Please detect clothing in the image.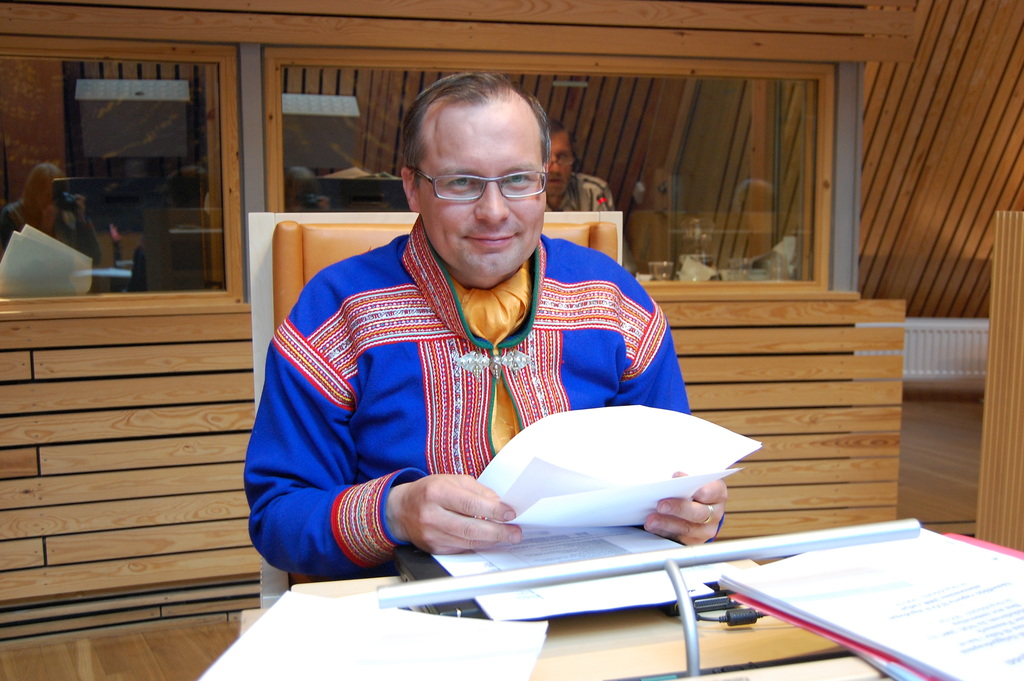
<box>0,191,28,248</box>.
